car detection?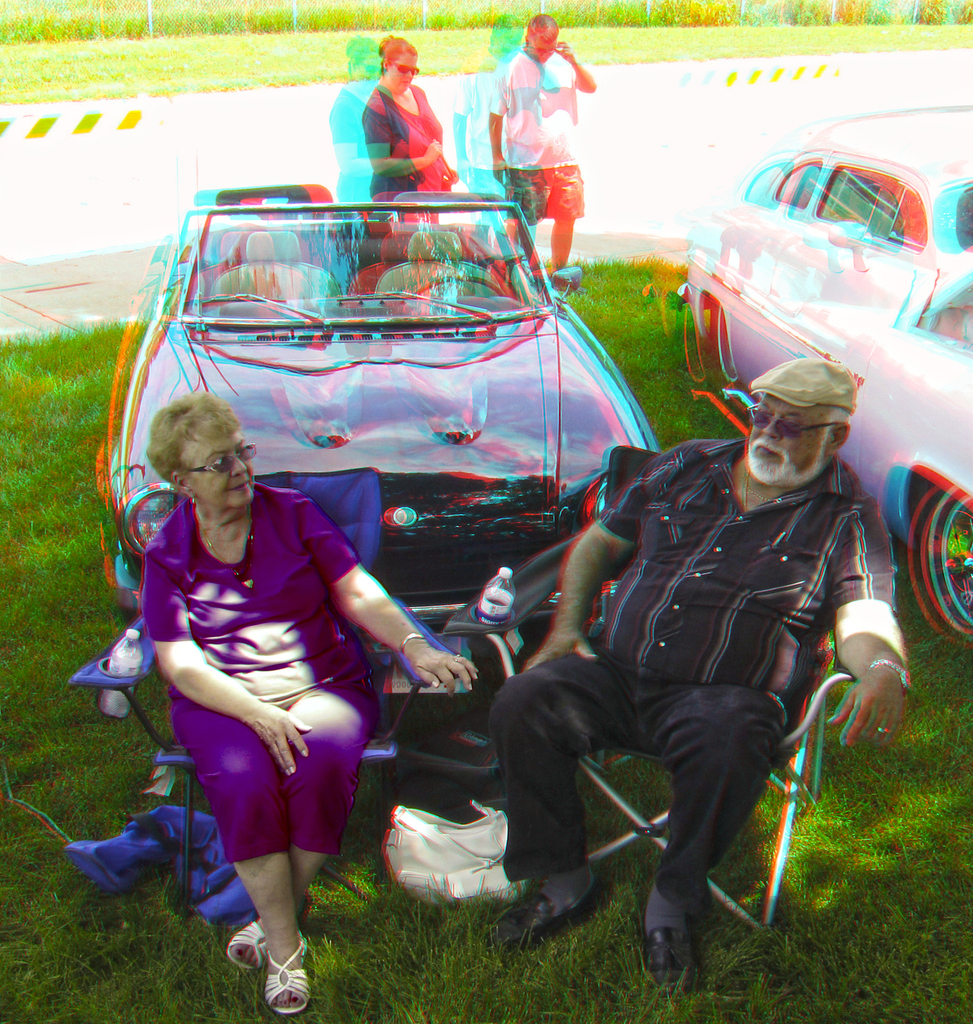
(664,125,972,637)
